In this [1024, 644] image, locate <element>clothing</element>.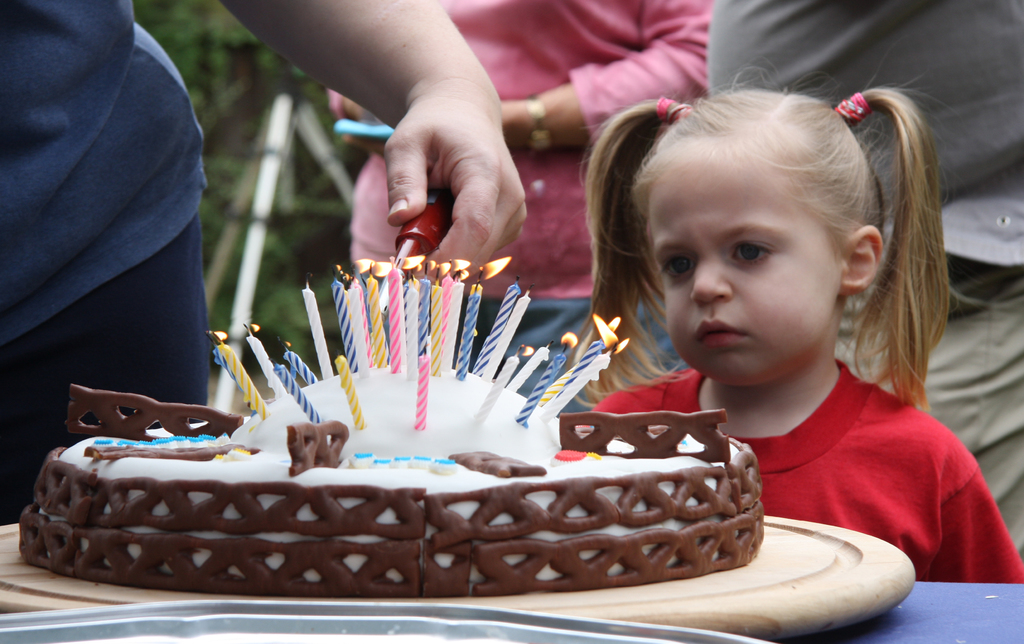
Bounding box: {"left": 351, "top": 0, "right": 708, "bottom": 415}.
